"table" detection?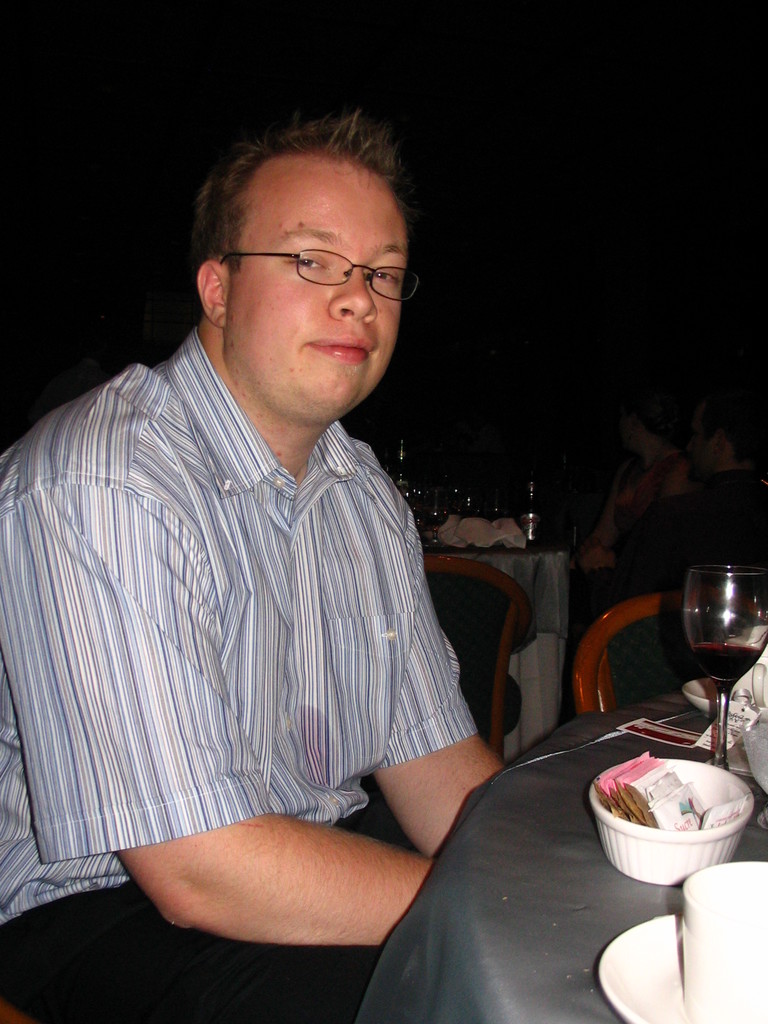
(x1=432, y1=681, x2=767, y2=1023)
